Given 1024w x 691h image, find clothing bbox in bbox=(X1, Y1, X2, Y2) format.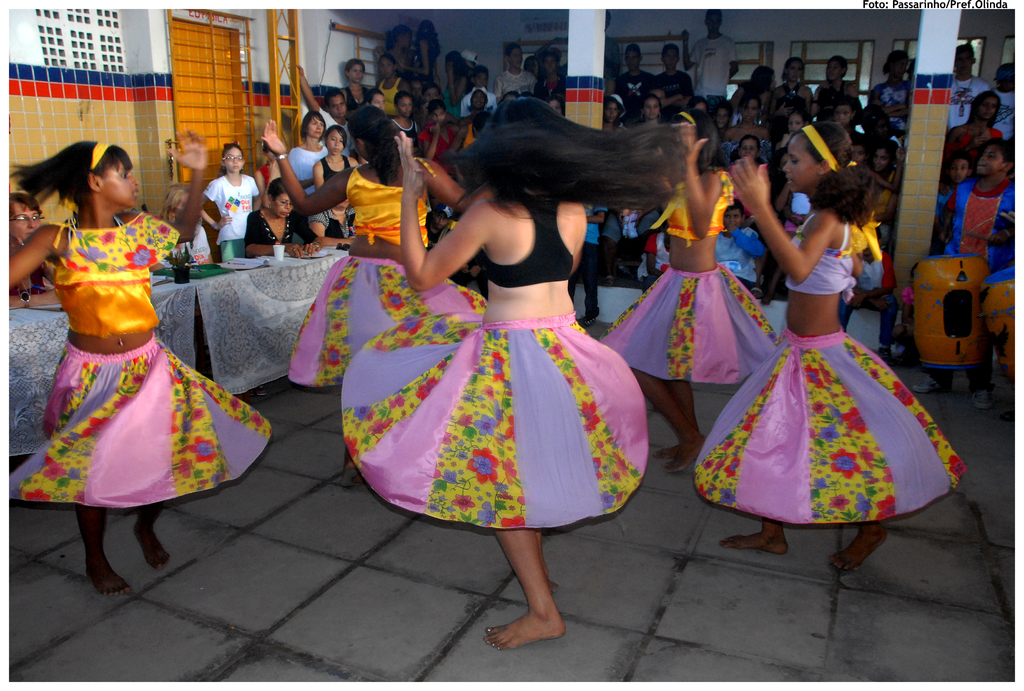
bbox=(417, 116, 458, 175).
